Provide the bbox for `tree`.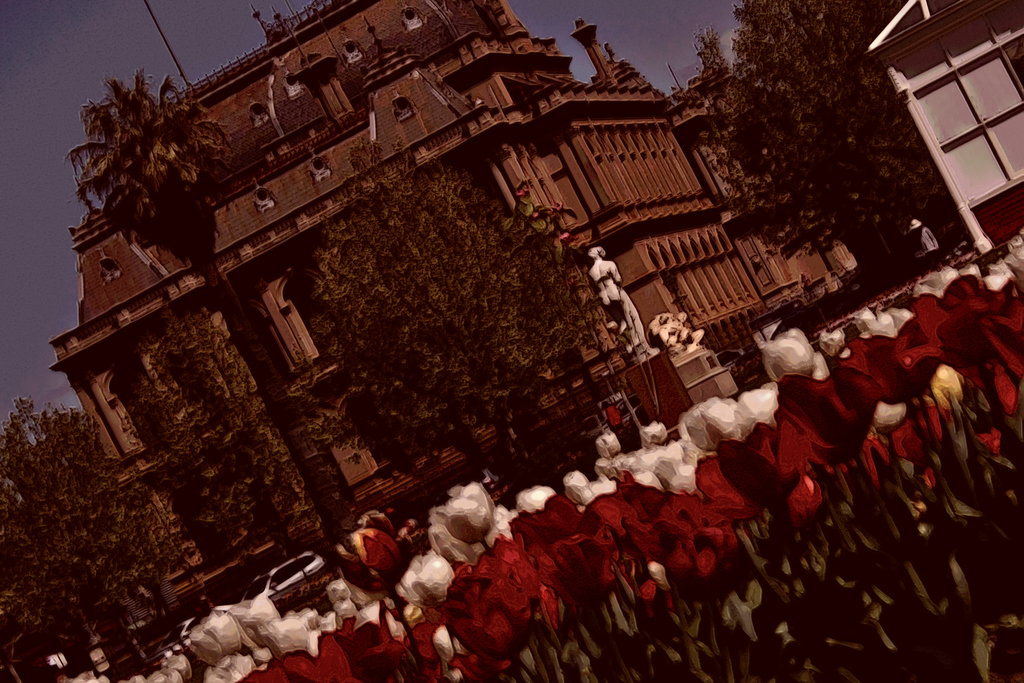
locate(298, 141, 614, 500).
